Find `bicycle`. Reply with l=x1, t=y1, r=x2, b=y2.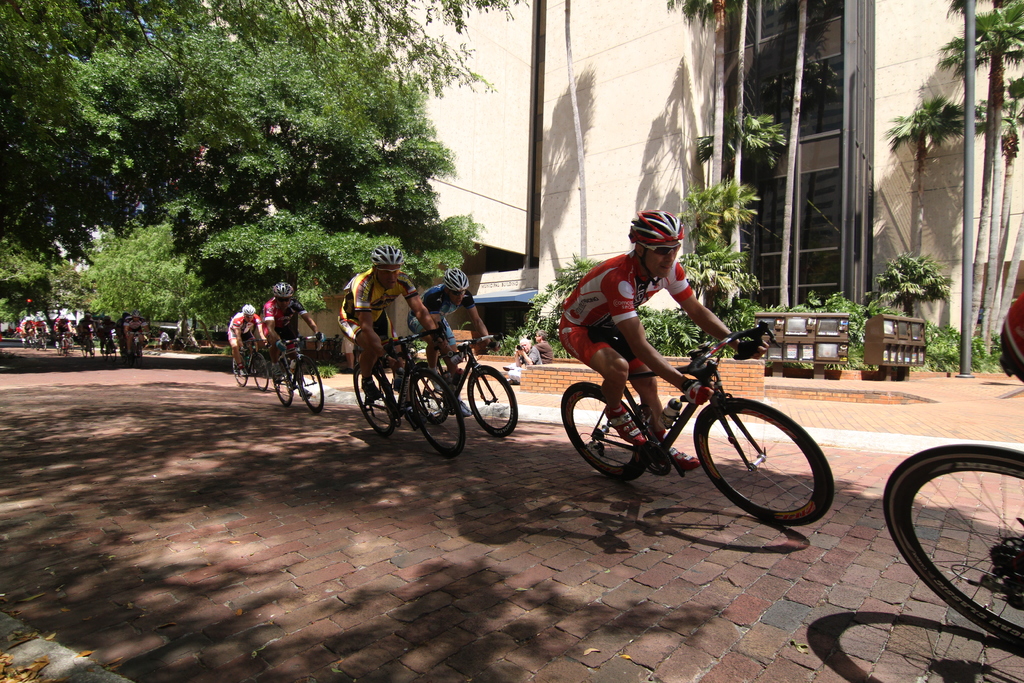
l=269, t=329, r=326, b=415.
